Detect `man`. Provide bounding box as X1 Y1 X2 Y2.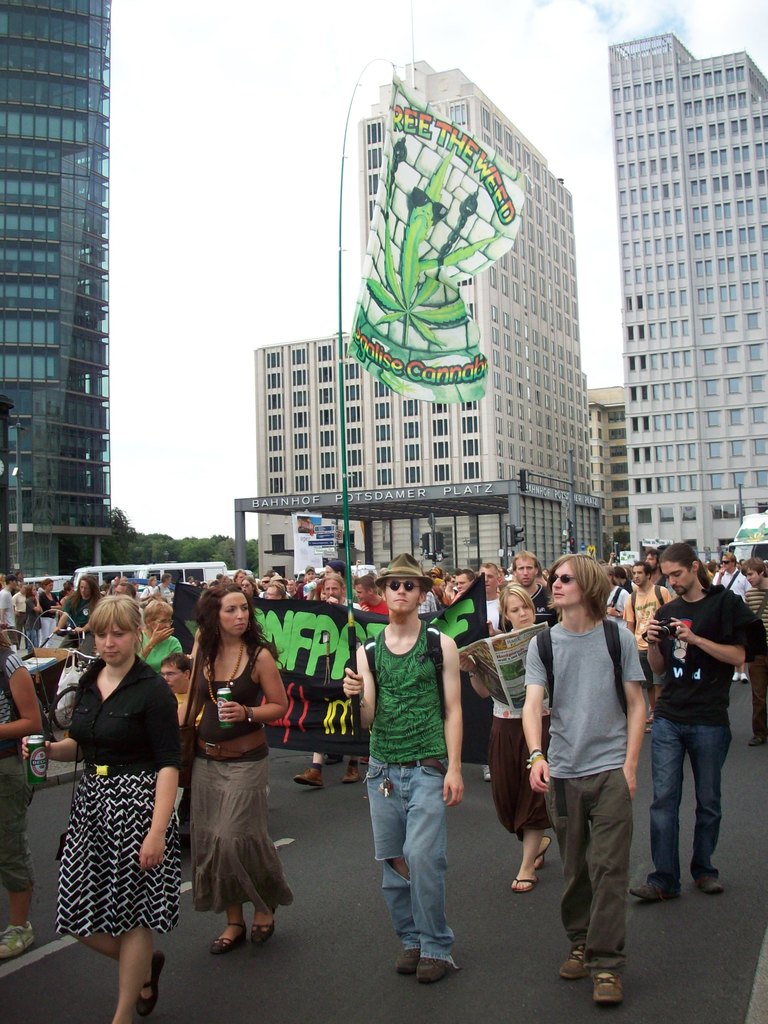
156 571 178 602.
